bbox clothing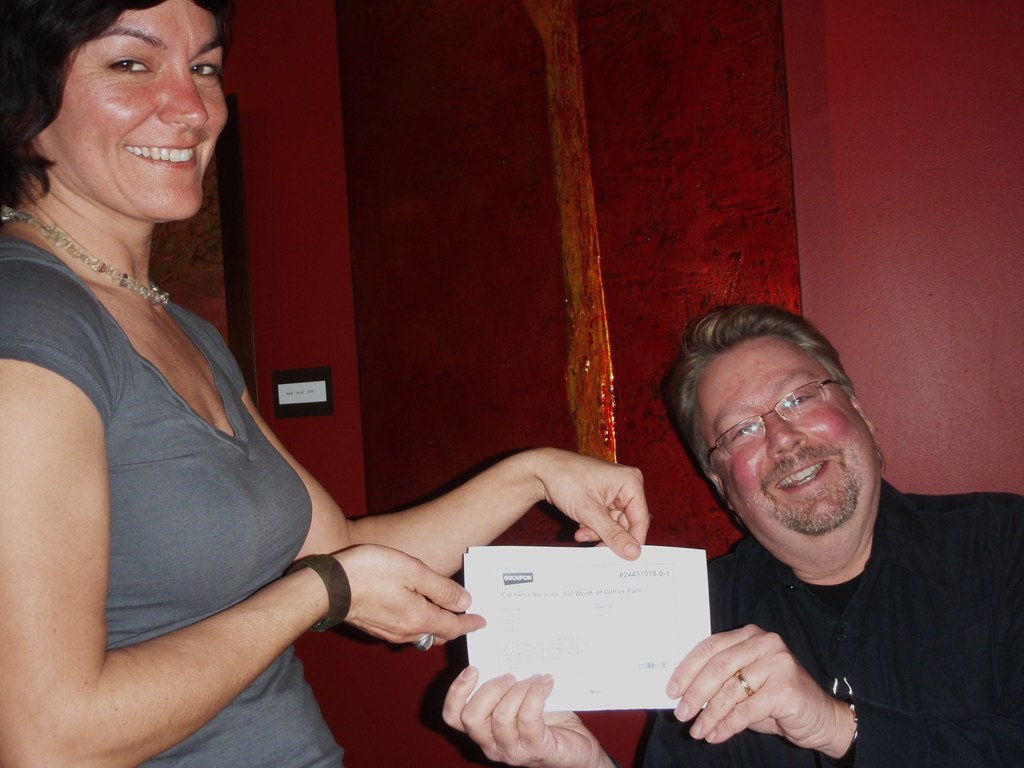
locate(29, 168, 349, 741)
